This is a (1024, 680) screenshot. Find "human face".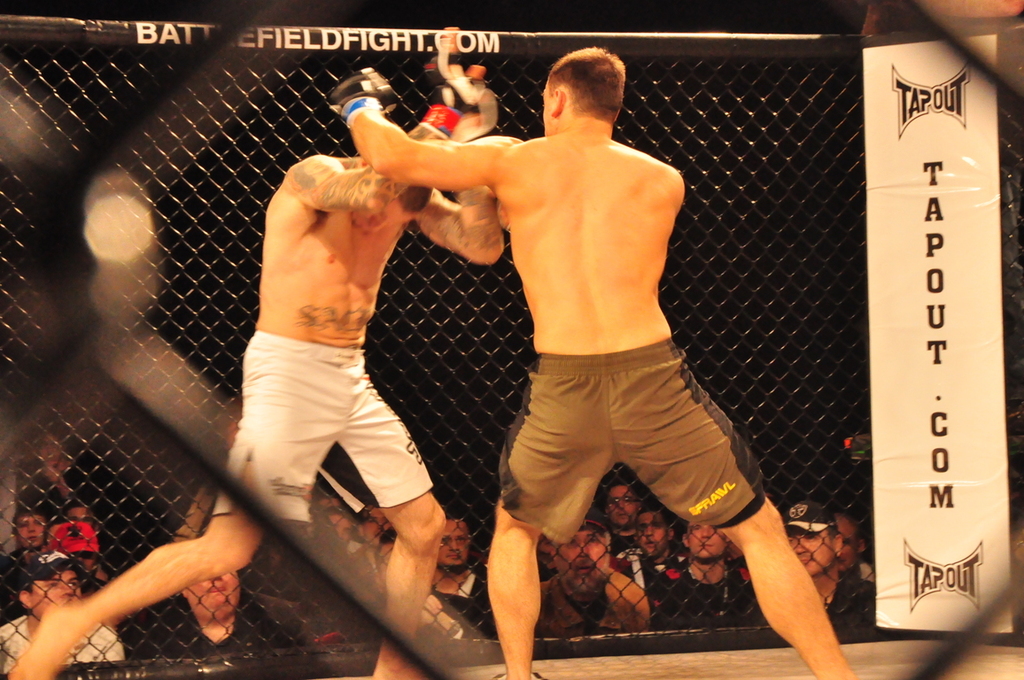
Bounding box: (32,568,88,620).
